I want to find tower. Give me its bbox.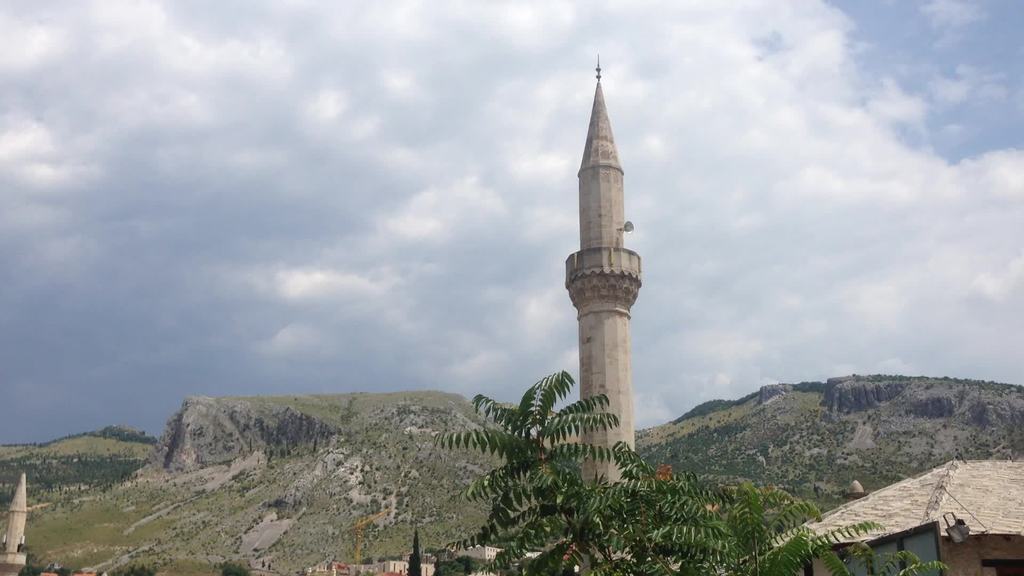
[x1=0, y1=464, x2=29, y2=575].
